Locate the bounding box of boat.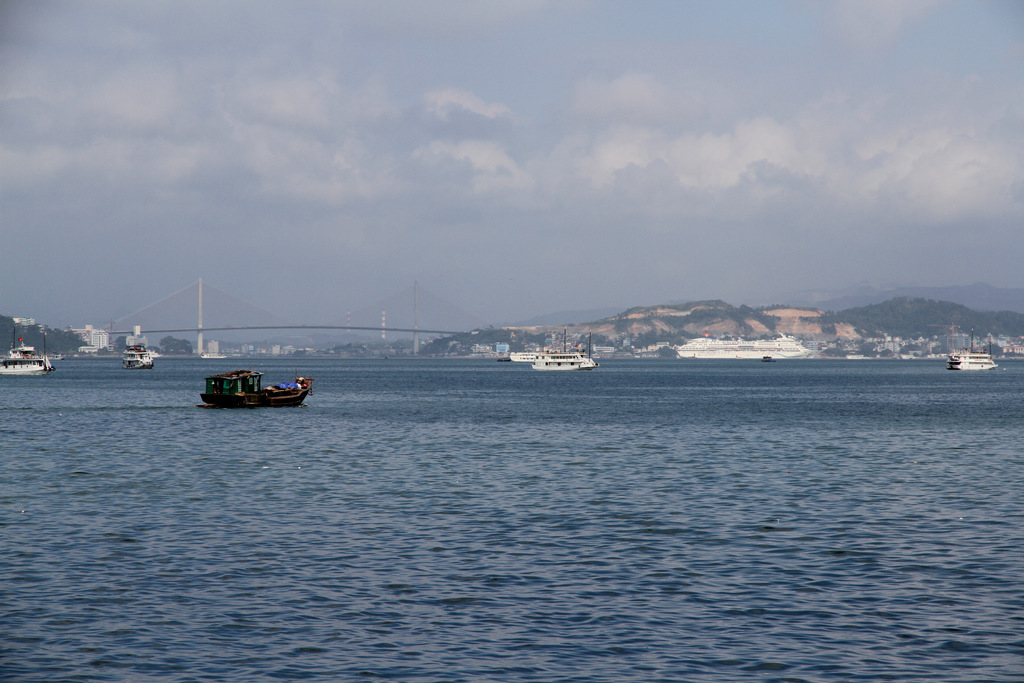
Bounding box: Rect(0, 340, 53, 374).
